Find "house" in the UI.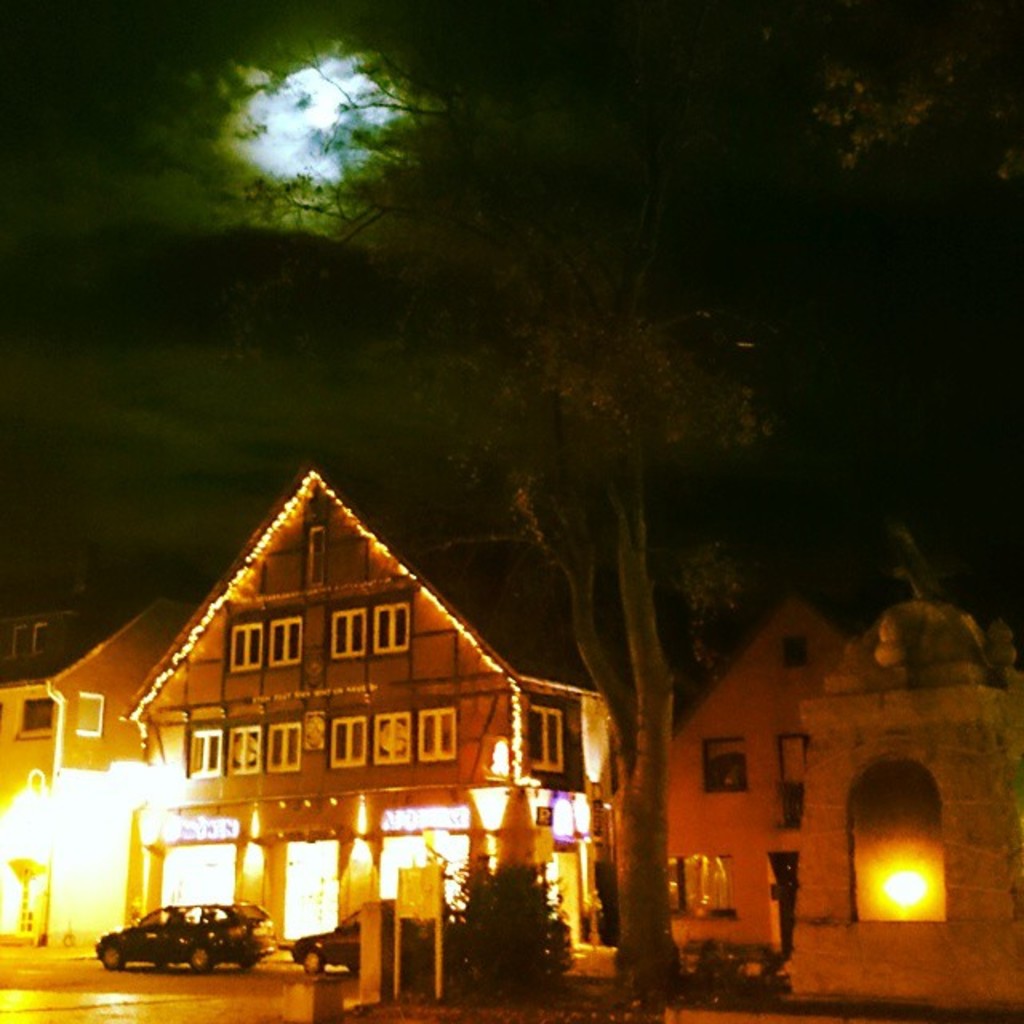
UI element at locate(67, 422, 614, 992).
